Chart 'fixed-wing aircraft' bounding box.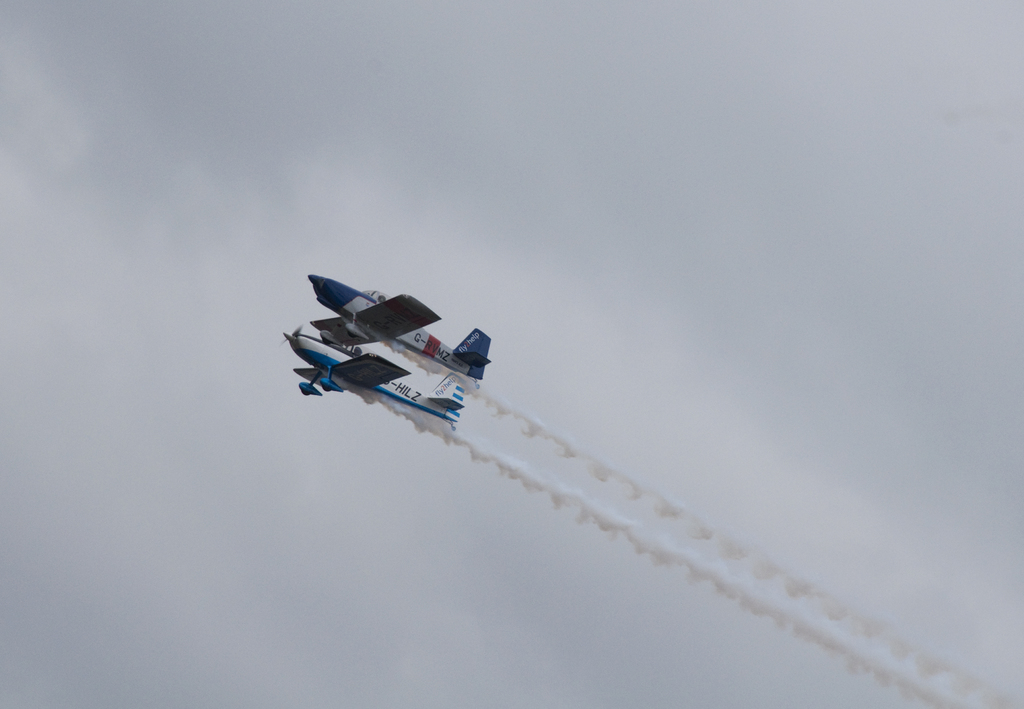
Charted: select_region(305, 272, 499, 398).
